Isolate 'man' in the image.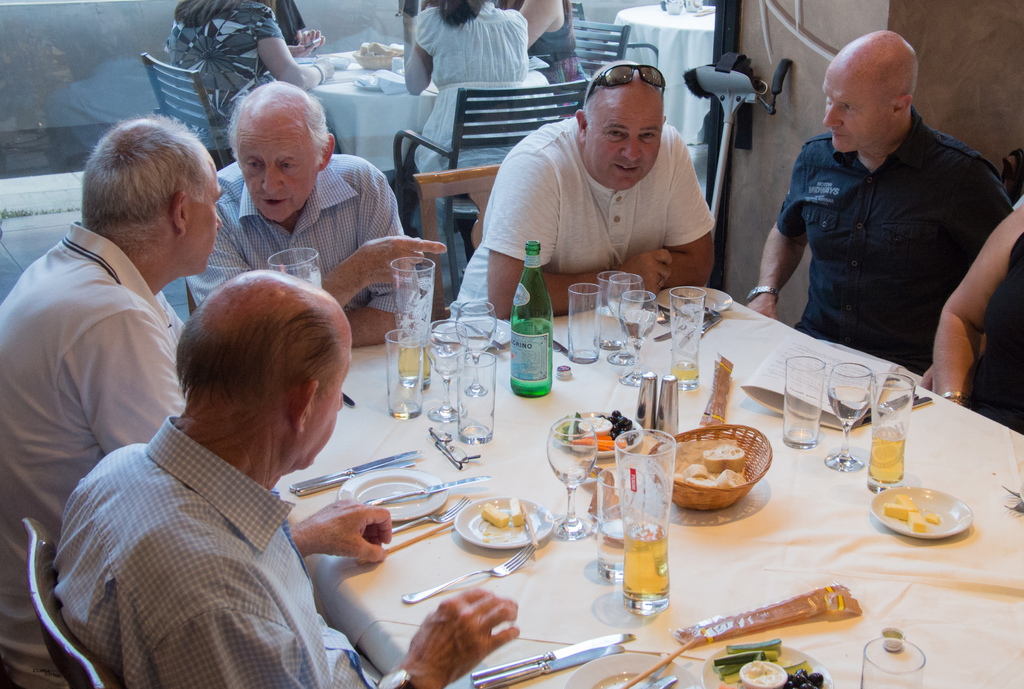
Isolated region: rect(184, 79, 434, 362).
